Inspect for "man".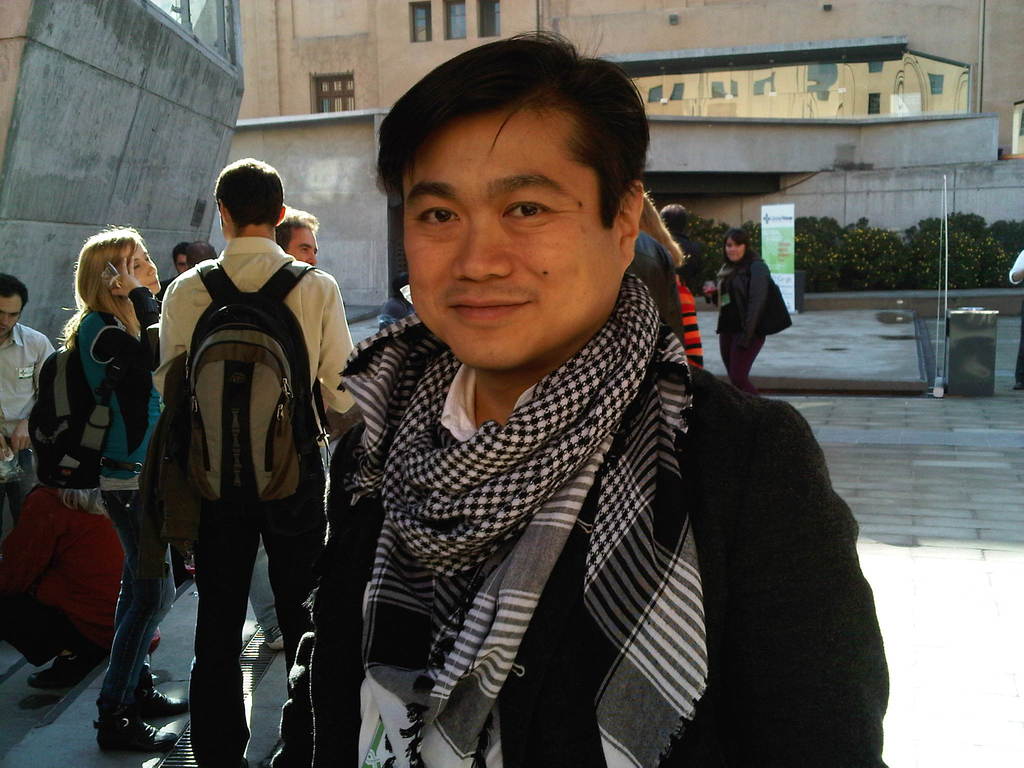
Inspection: crop(0, 267, 52, 537).
